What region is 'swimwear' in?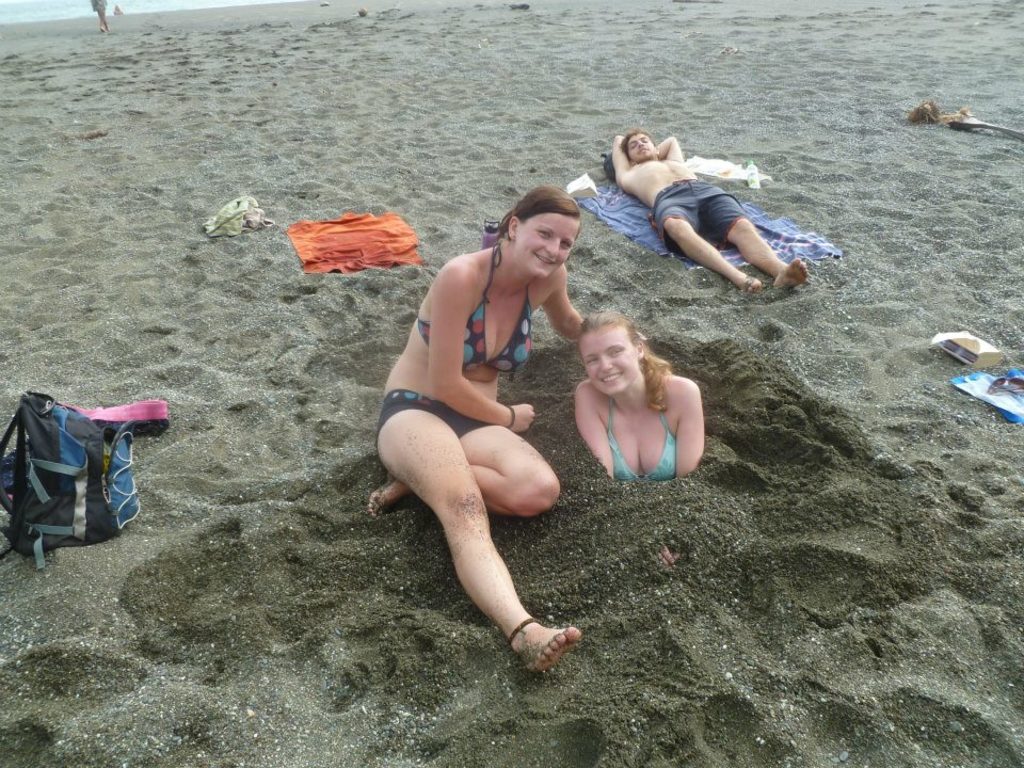
(left=605, top=402, right=681, bottom=482).
